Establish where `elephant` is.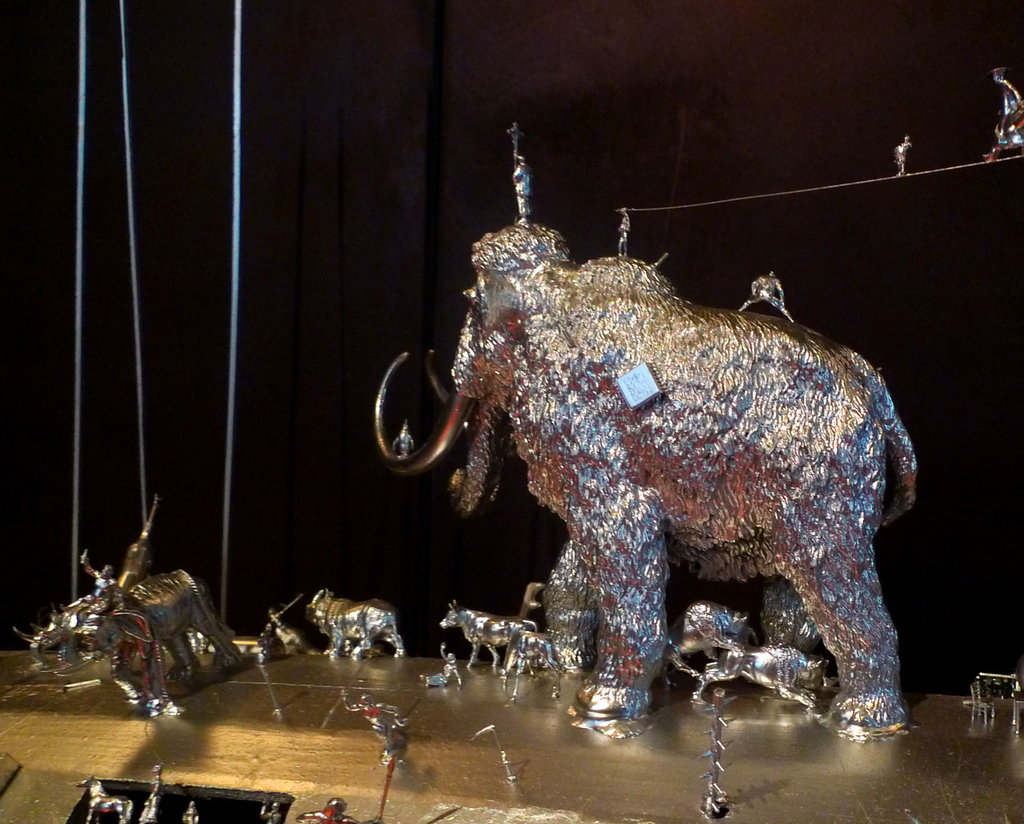
Established at box=[693, 645, 837, 702].
